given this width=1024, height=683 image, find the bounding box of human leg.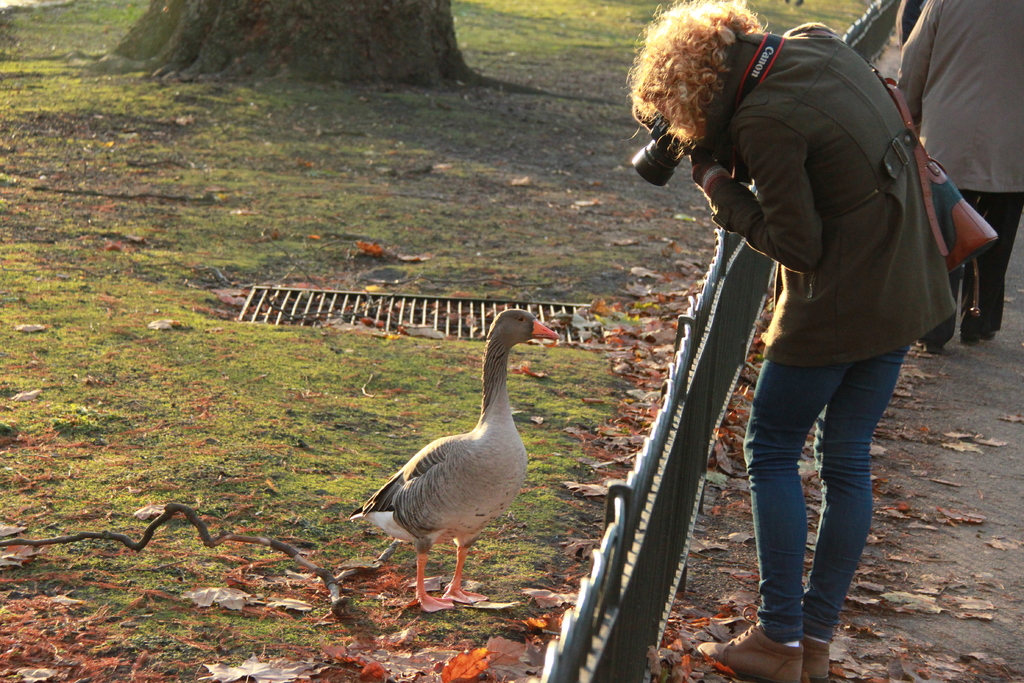
region(799, 340, 915, 678).
